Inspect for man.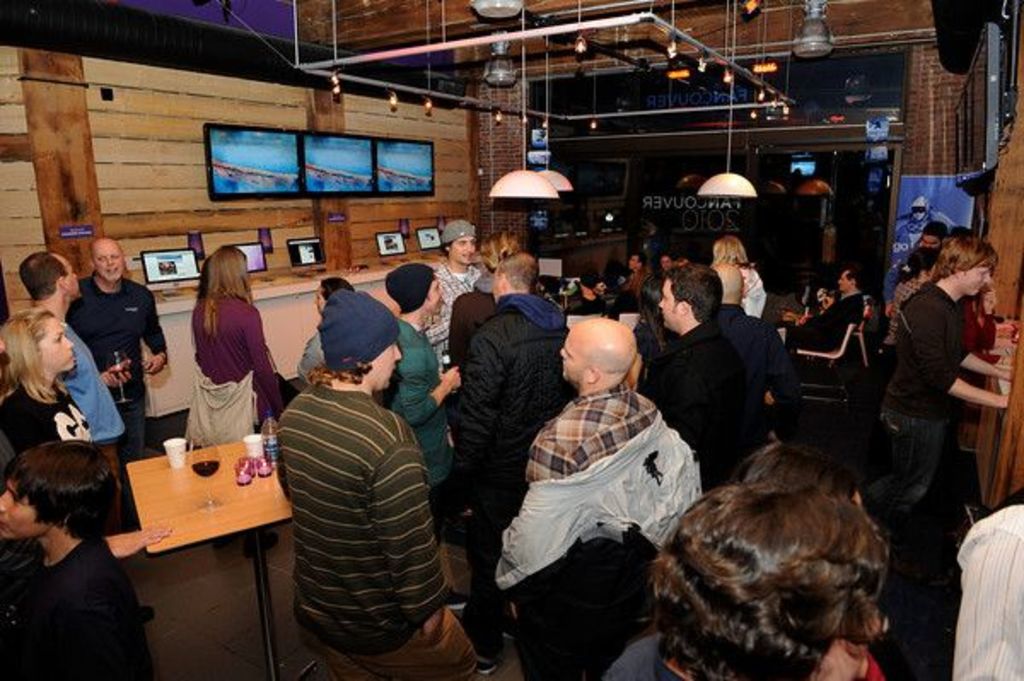
Inspection: <box>433,224,497,335</box>.
